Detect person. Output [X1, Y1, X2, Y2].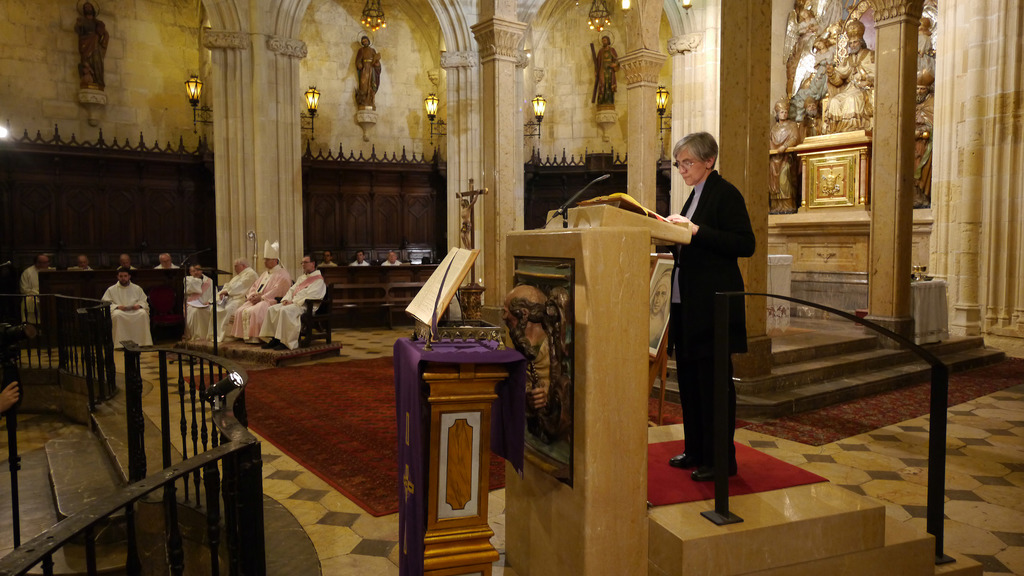
[73, 2, 110, 99].
